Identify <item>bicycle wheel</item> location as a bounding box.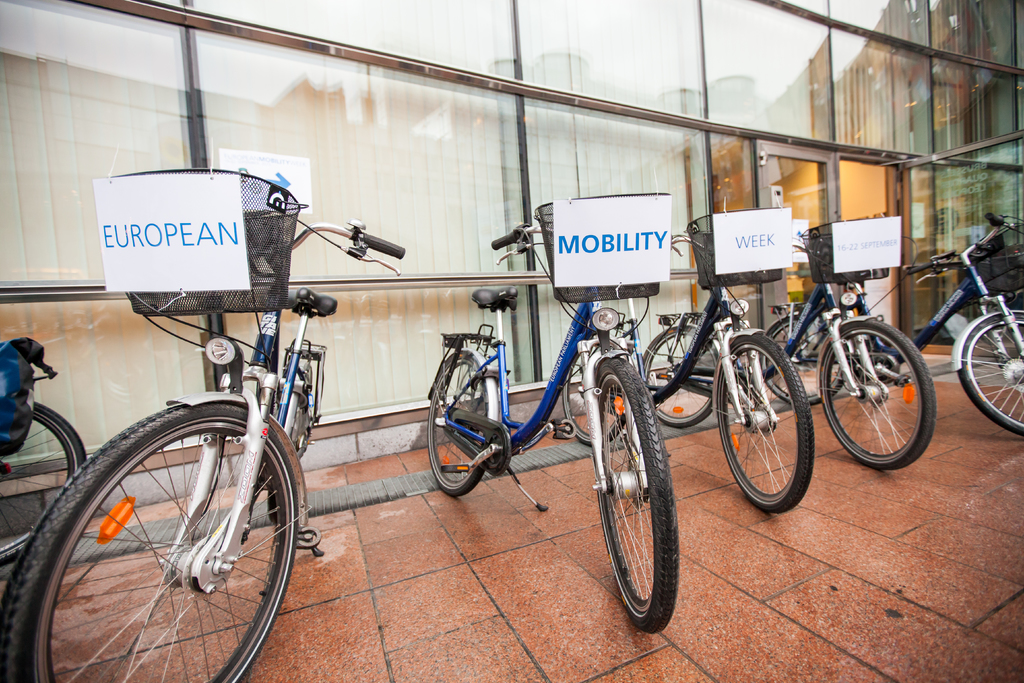
pyautogui.locateOnScreen(641, 330, 717, 434).
